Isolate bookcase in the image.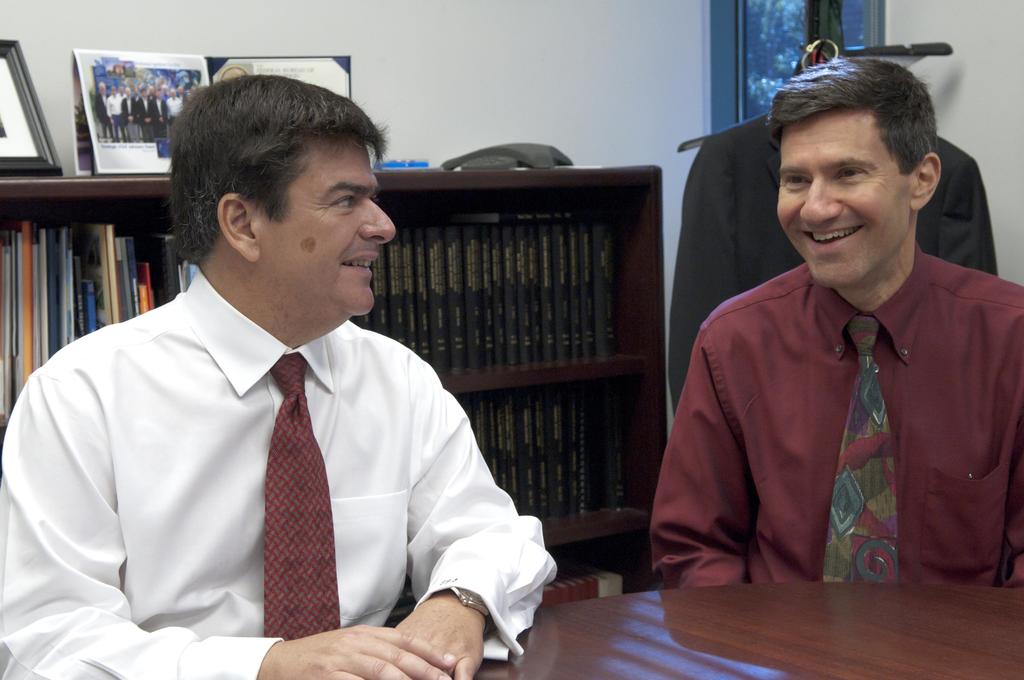
Isolated region: 0, 47, 715, 631.
